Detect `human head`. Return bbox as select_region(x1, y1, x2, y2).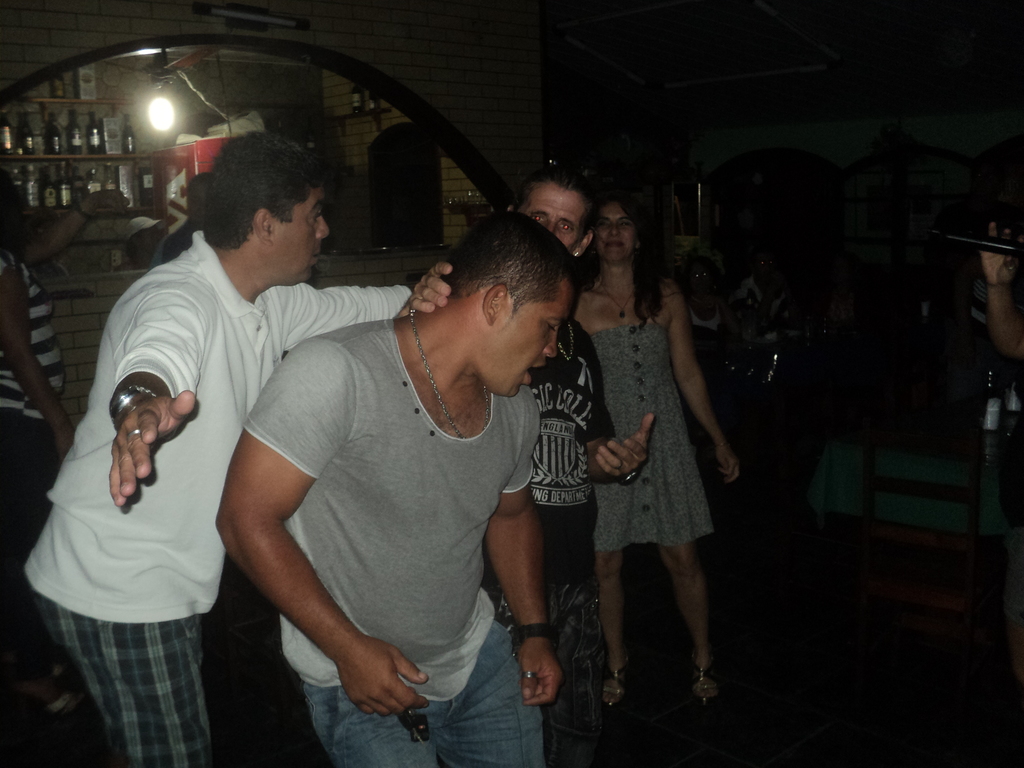
select_region(124, 217, 163, 259).
